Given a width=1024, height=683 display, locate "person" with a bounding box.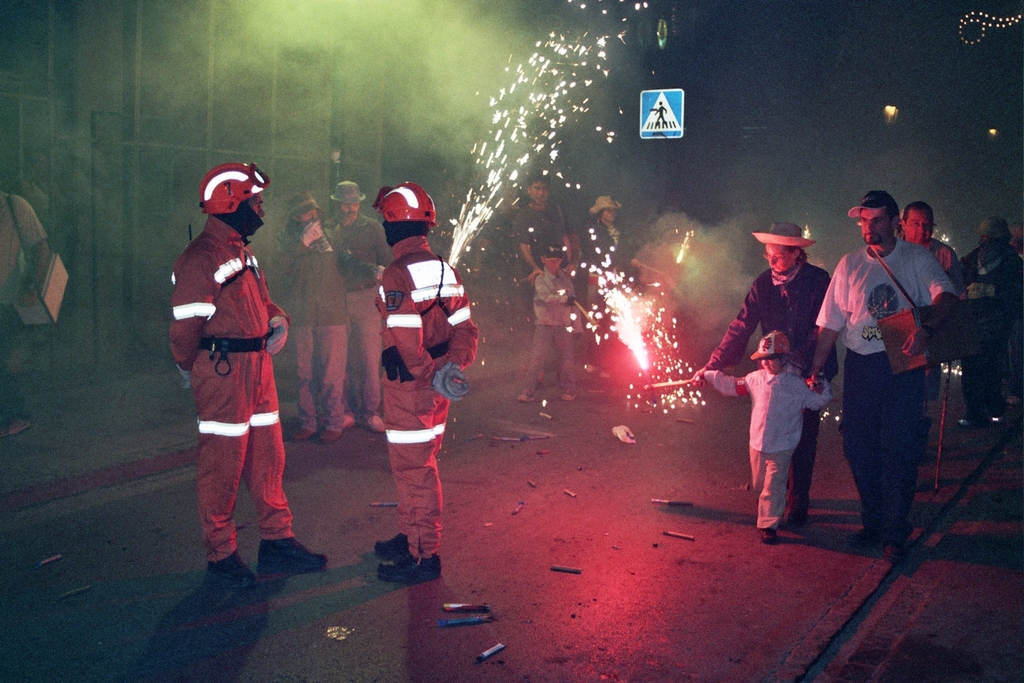
Located: detection(961, 214, 1023, 294).
